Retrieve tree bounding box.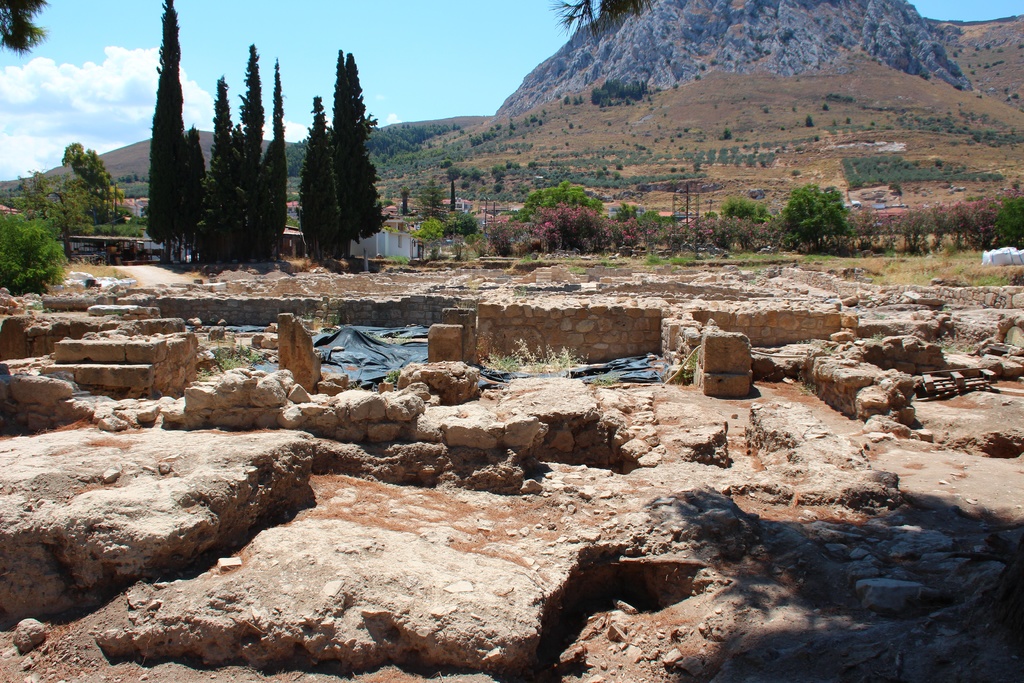
Bounding box: [left=542, top=0, right=663, bottom=46].
